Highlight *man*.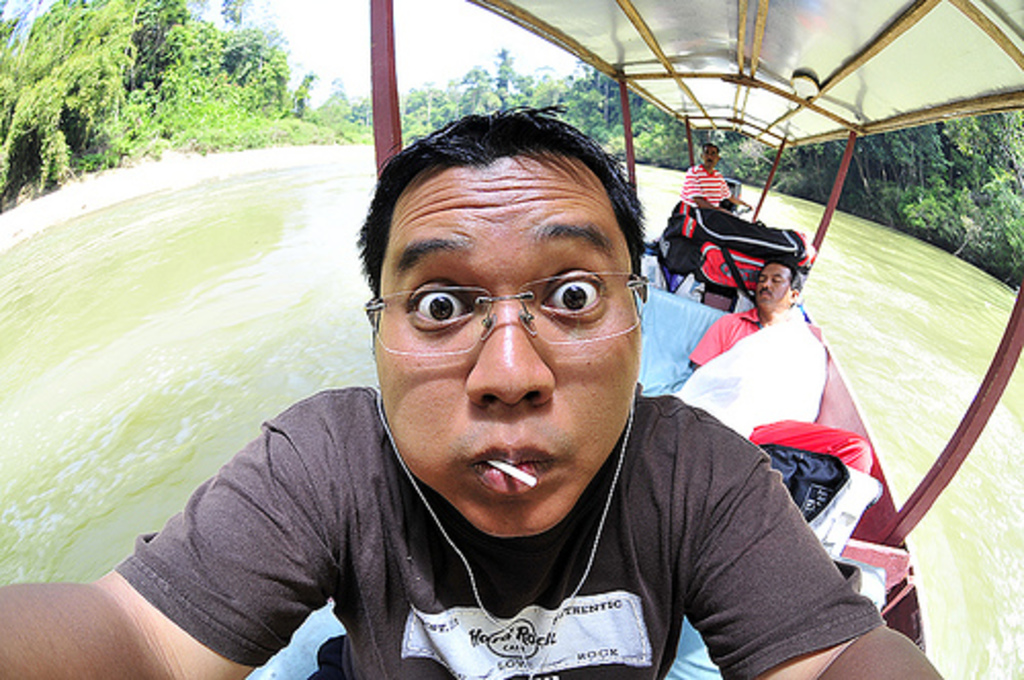
Highlighted region: <bbox>678, 262, 825, 440</bbox>.
